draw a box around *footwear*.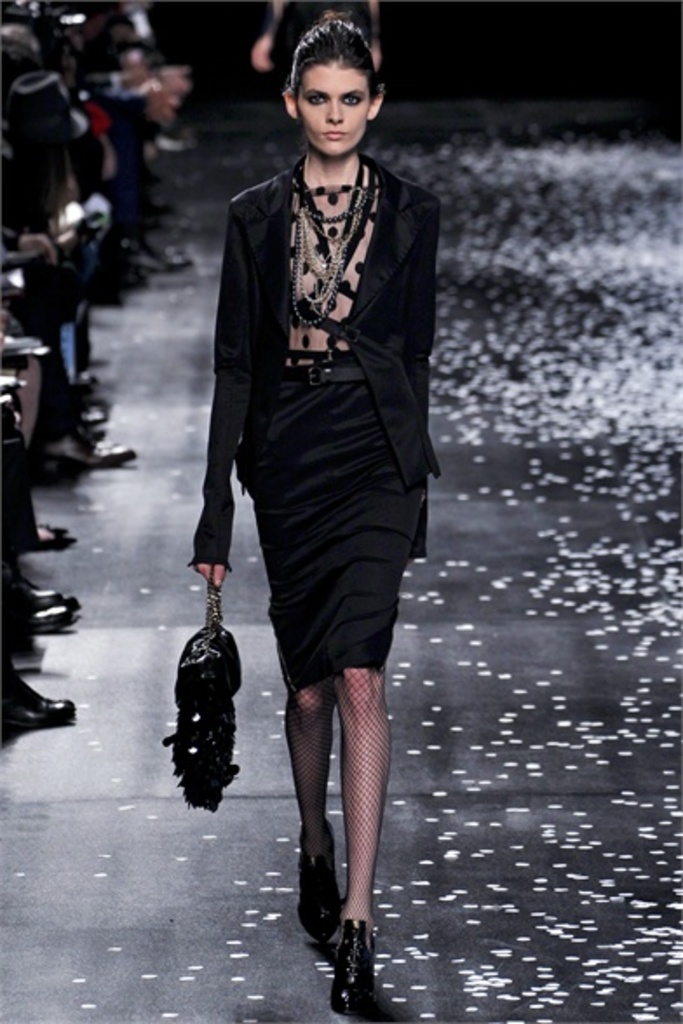
BBox(33, 583, 78, 620).
